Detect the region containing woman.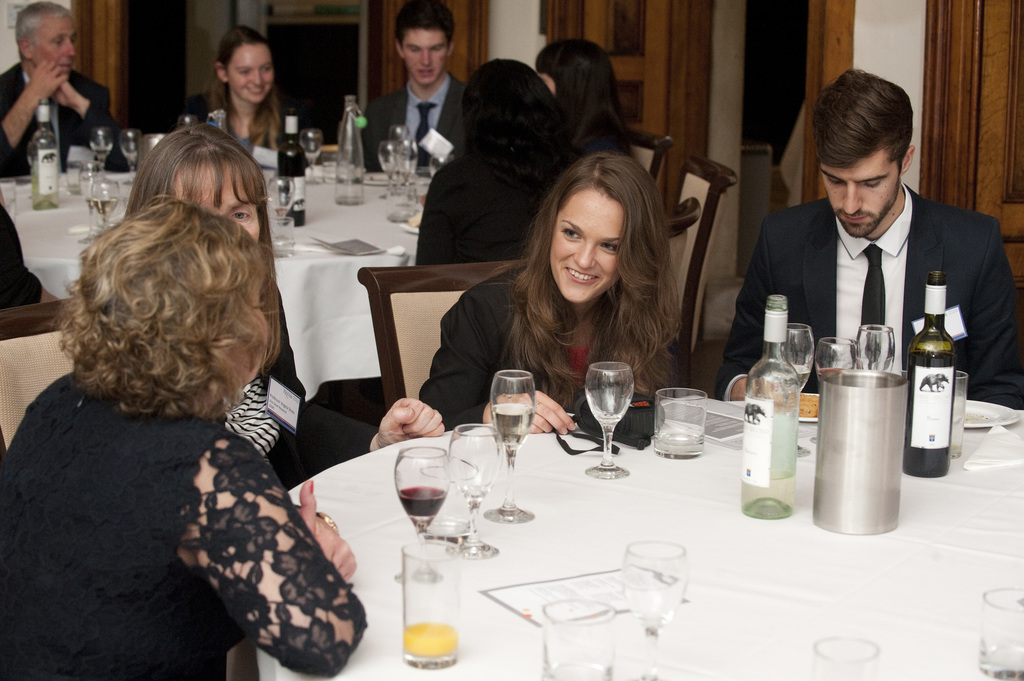
box(0, 198, 366, 680).
